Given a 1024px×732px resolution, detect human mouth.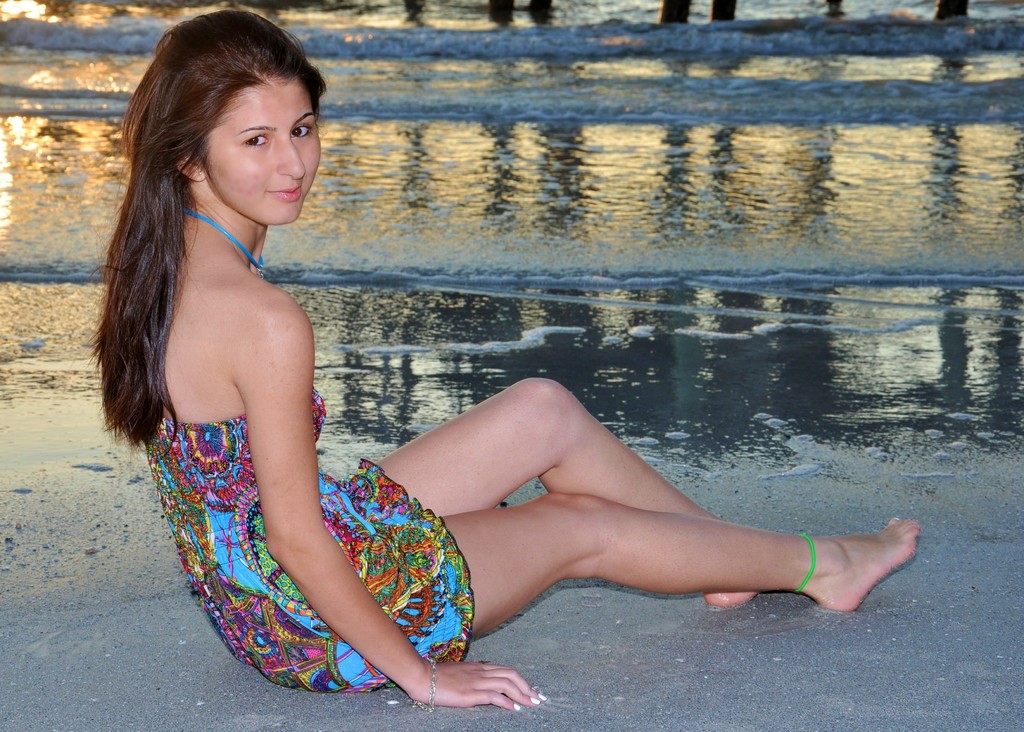
region(266, 183, 300, 202).
